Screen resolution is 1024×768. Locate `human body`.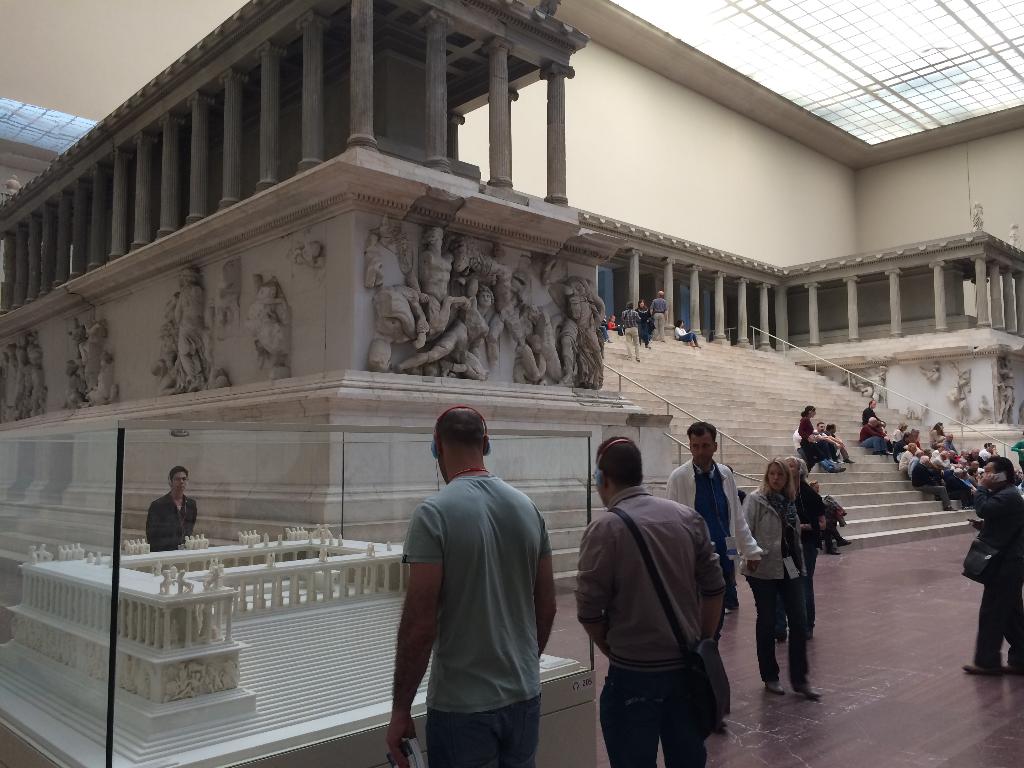
x1=963 y1=454 x2=1023 y2=686.
